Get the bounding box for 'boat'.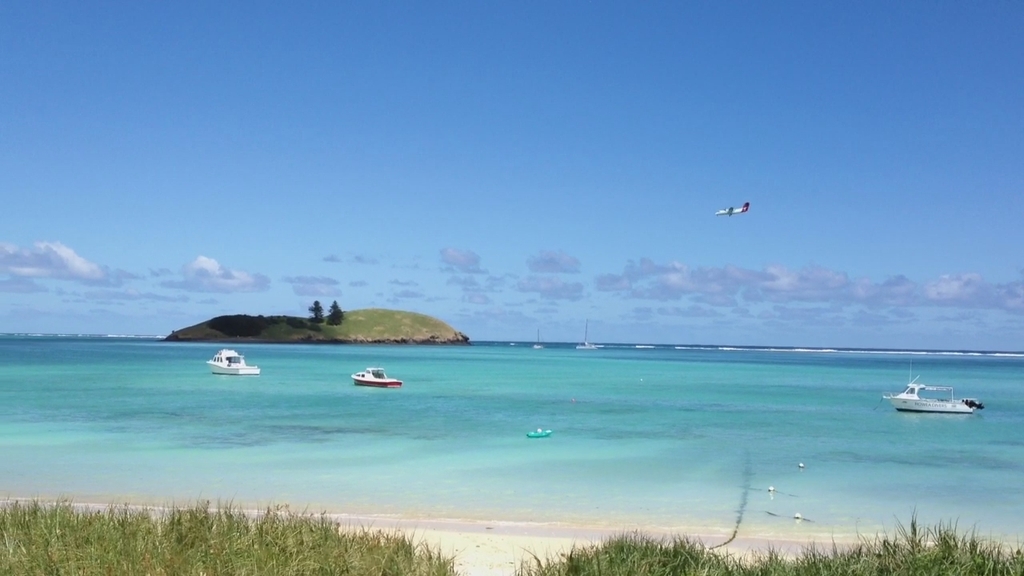
pyautogui.locateOnScreen(352, 362, 401, 386).
